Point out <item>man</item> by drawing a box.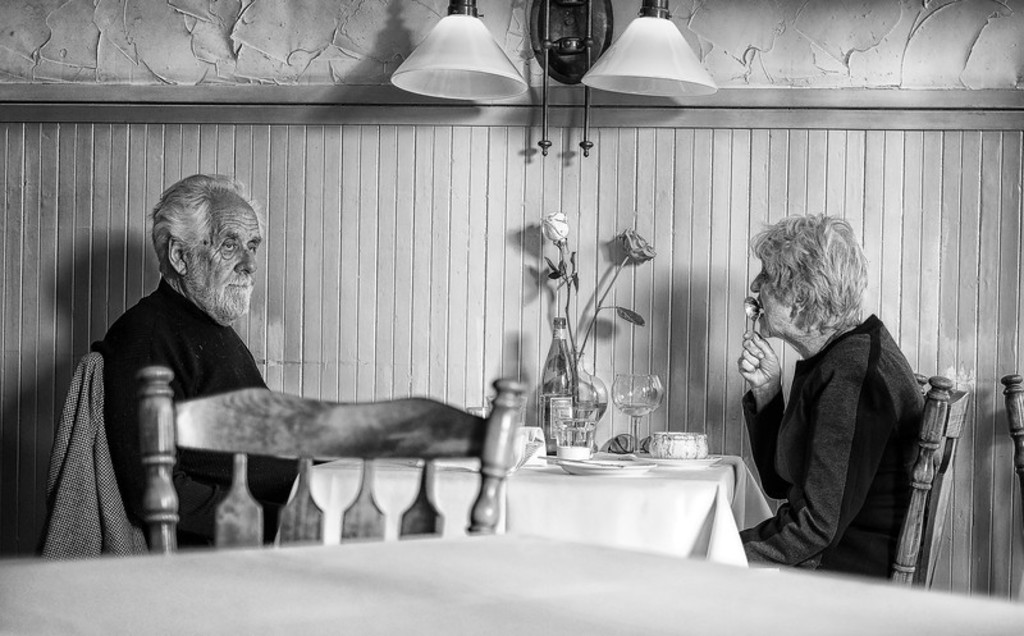
locate(69, 188, 483, 537).
